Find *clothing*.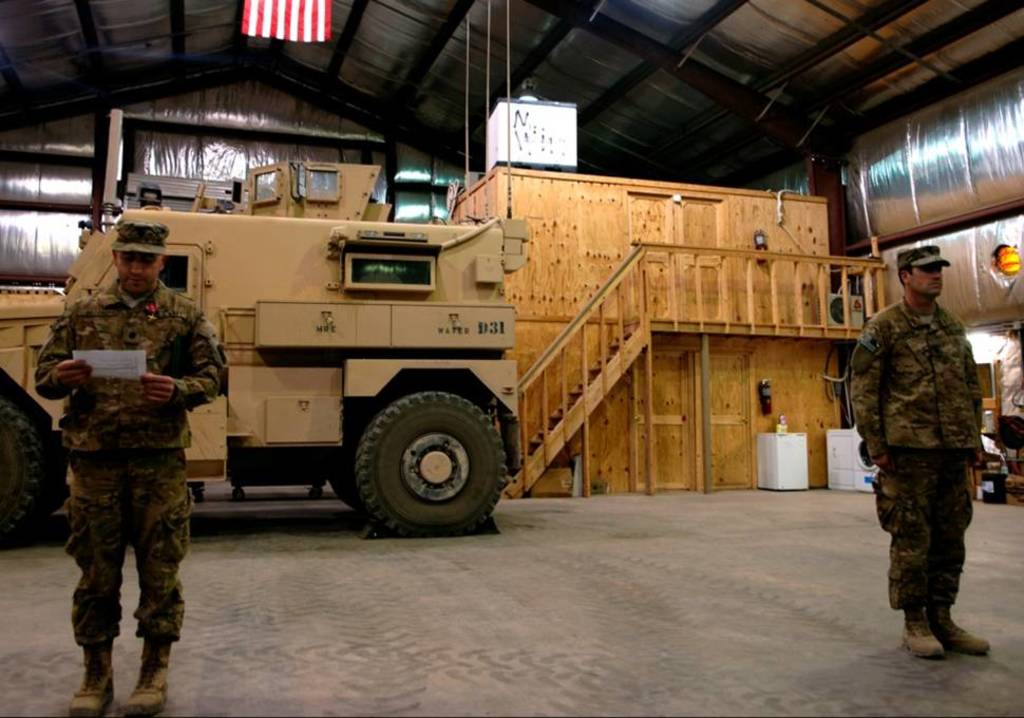
select_region(35, 206, 203, 679).
